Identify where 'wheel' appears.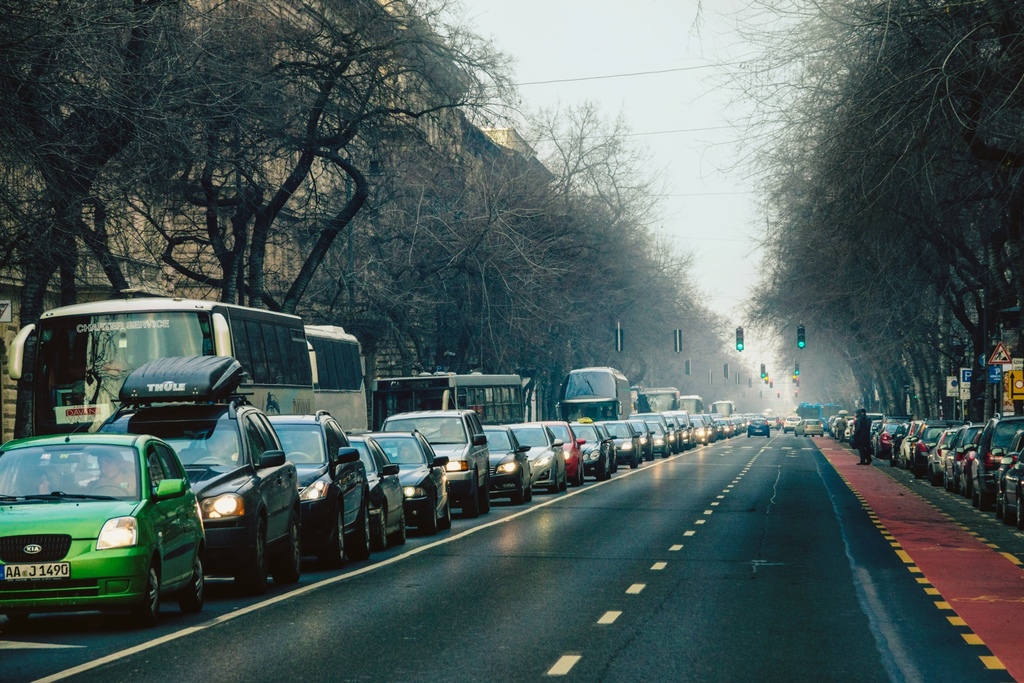
Appears at (913, 468, 924, 481).
